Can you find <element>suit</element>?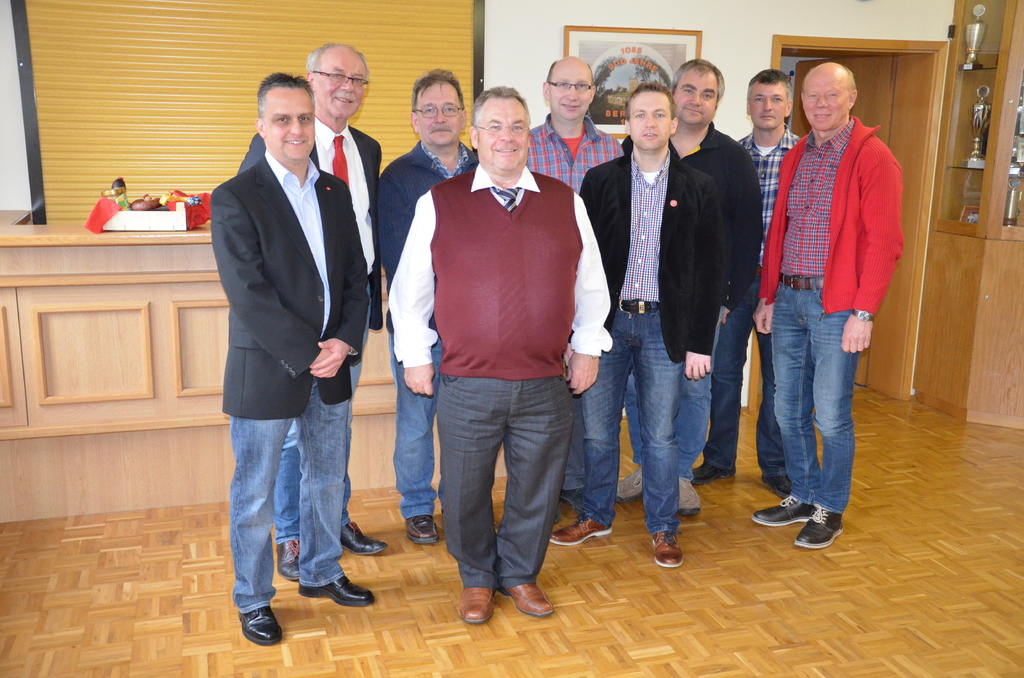
Yes, bounding box: [left=211, top=144, right=372, bottom=417].
